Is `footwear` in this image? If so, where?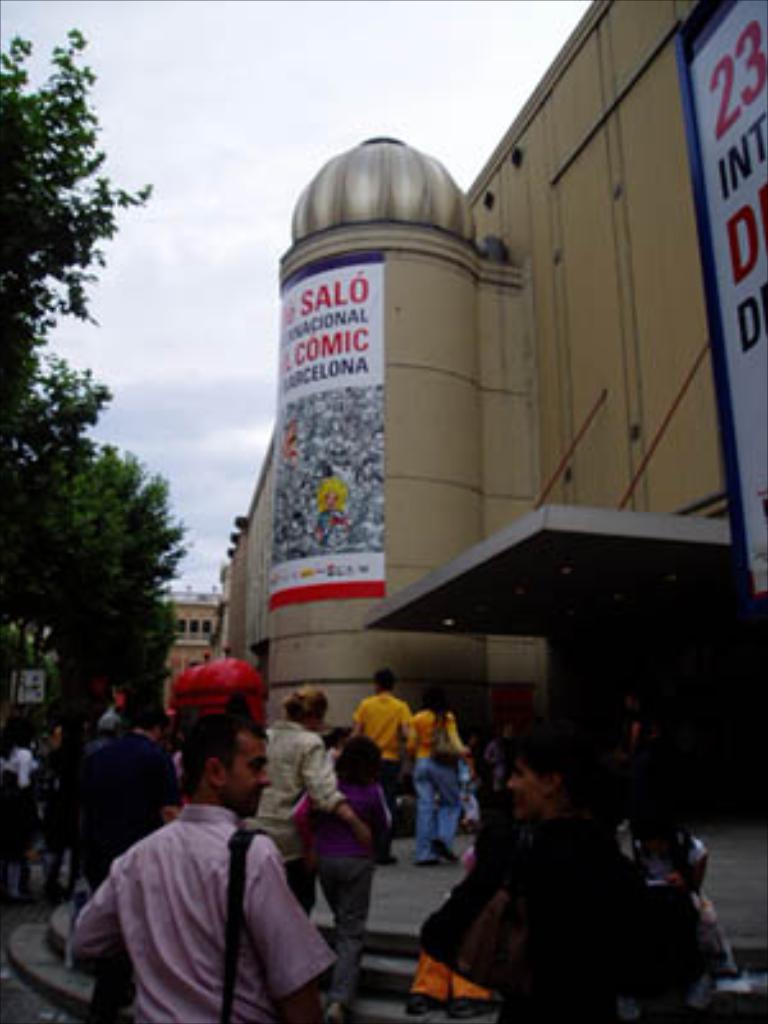
Yes, at 430, 842, 461, 865.
